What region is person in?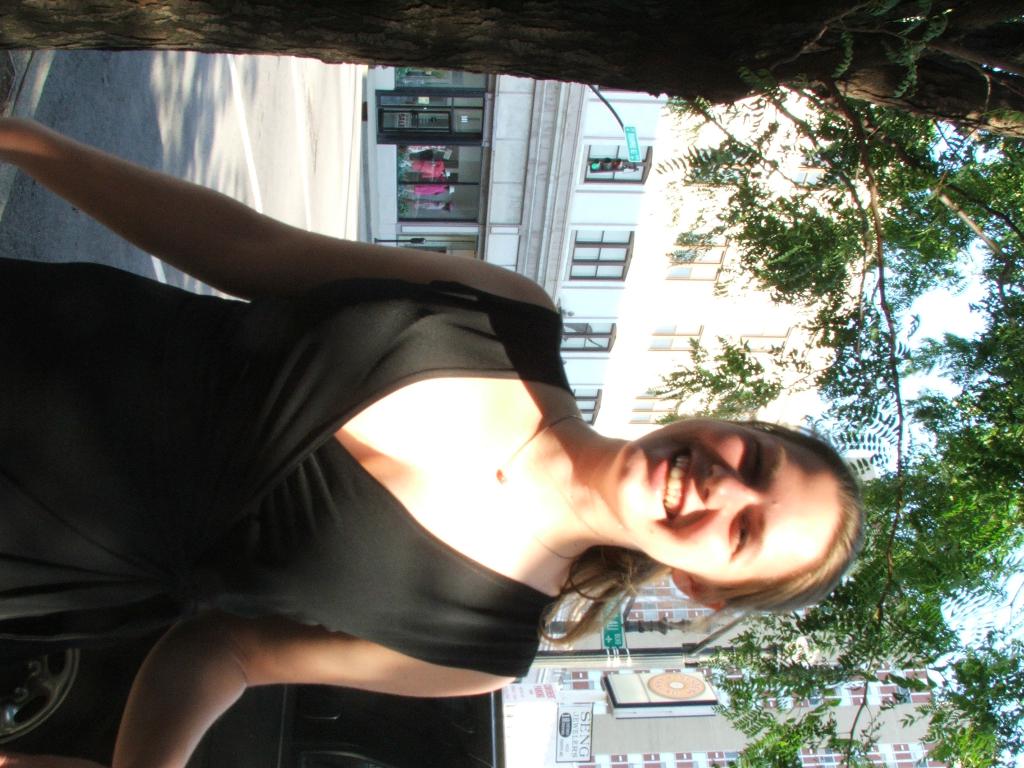
<bbox>402, 199, 453, 218</bbox>.
